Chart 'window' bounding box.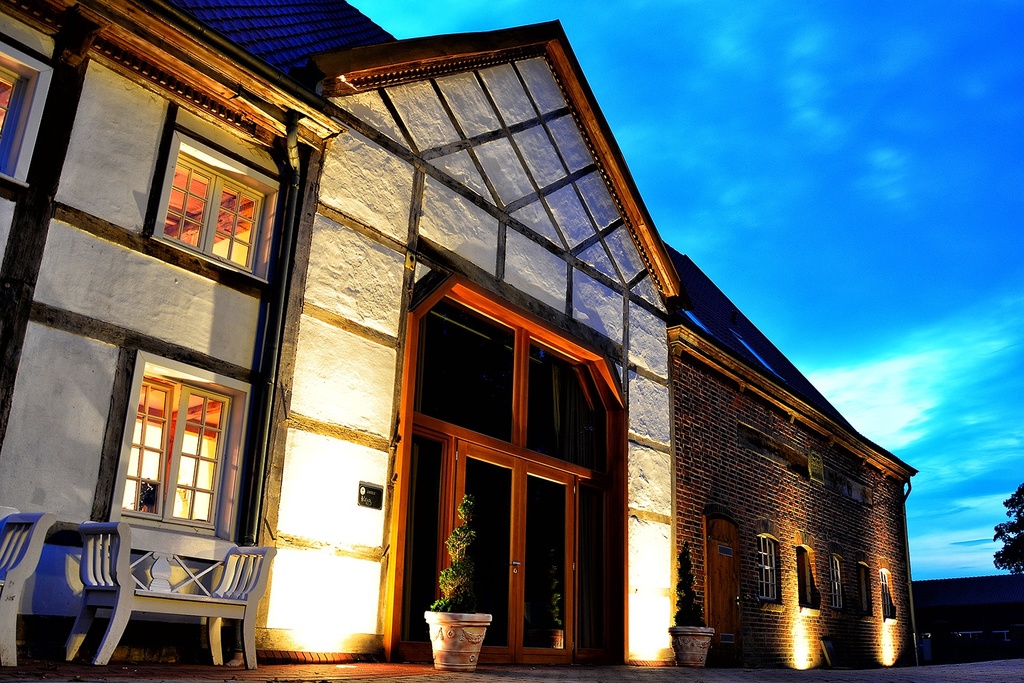
Charted: select_region(755, 535, 781, 603).
